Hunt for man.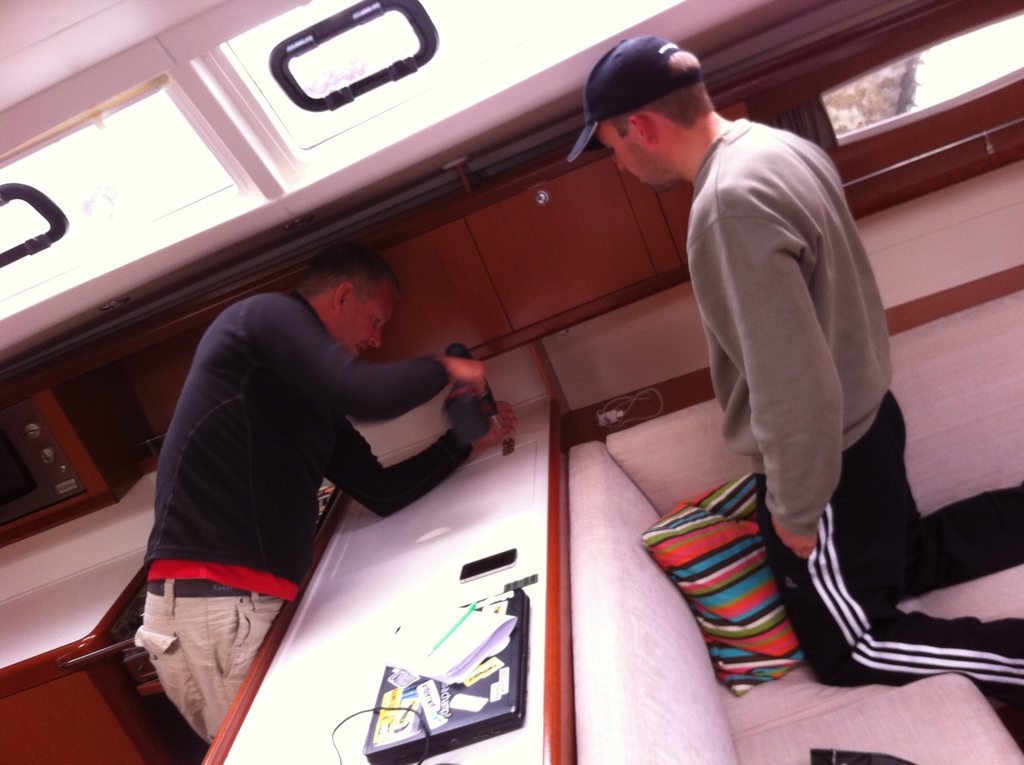
Hunted down at {"x1": 117, "y1": 235, "x2": 495, "y2": 679}.
